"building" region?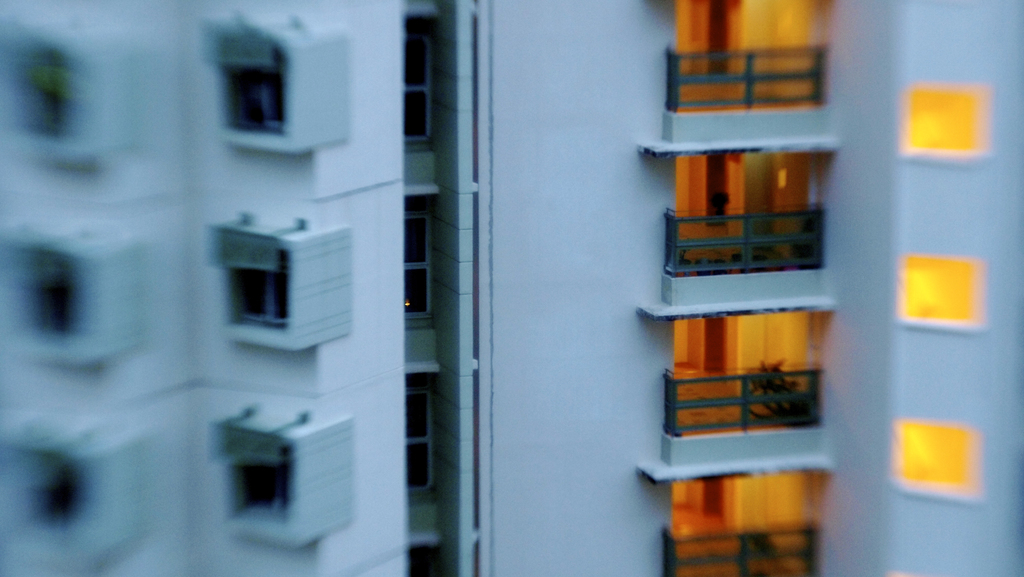
region(0, 0, 1023, 576)
